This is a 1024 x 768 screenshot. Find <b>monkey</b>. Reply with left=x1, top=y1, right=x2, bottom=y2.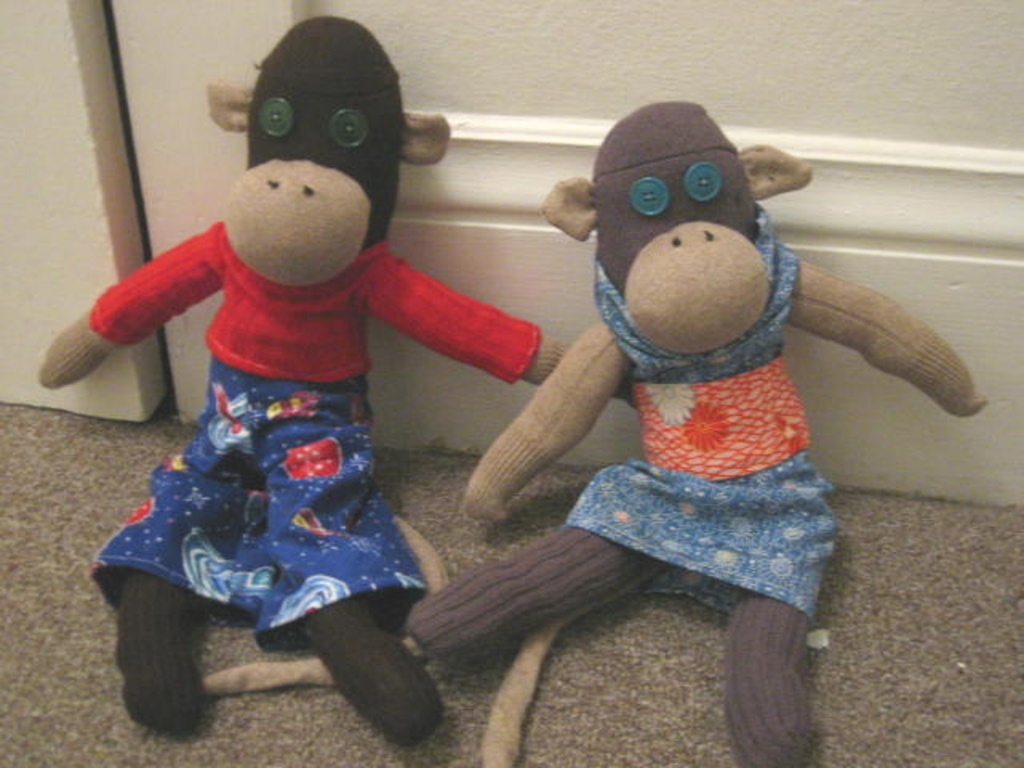
left=37, top=10, right=570, bottom=755.
